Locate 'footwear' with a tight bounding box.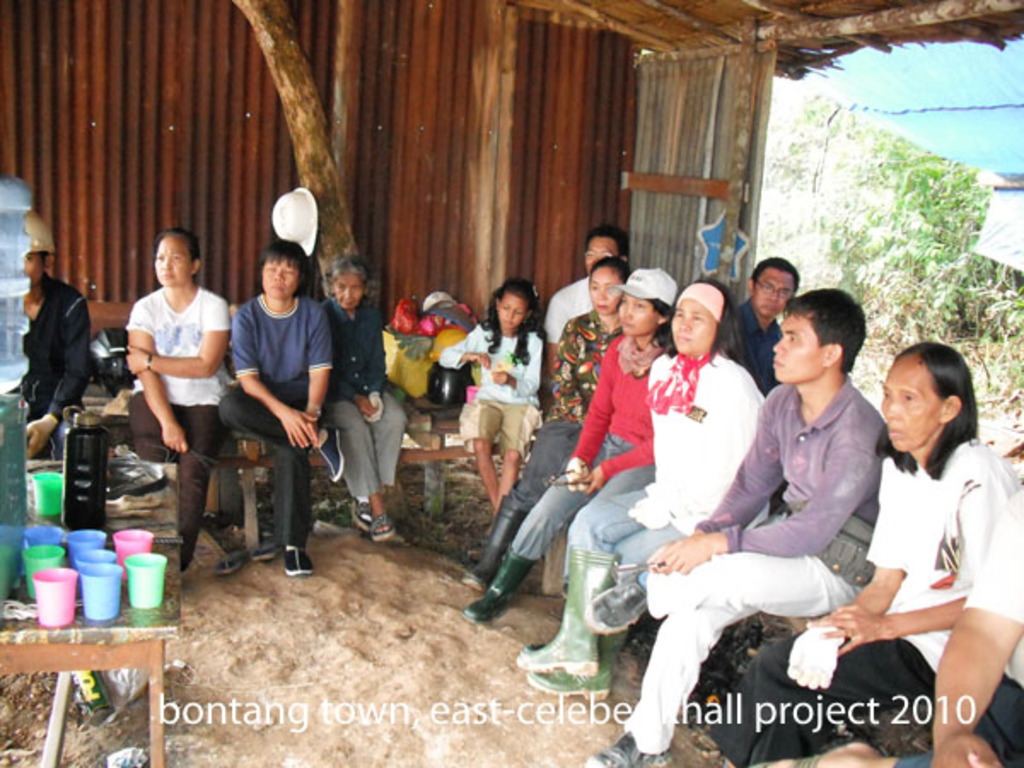
[463,543,543,623].
